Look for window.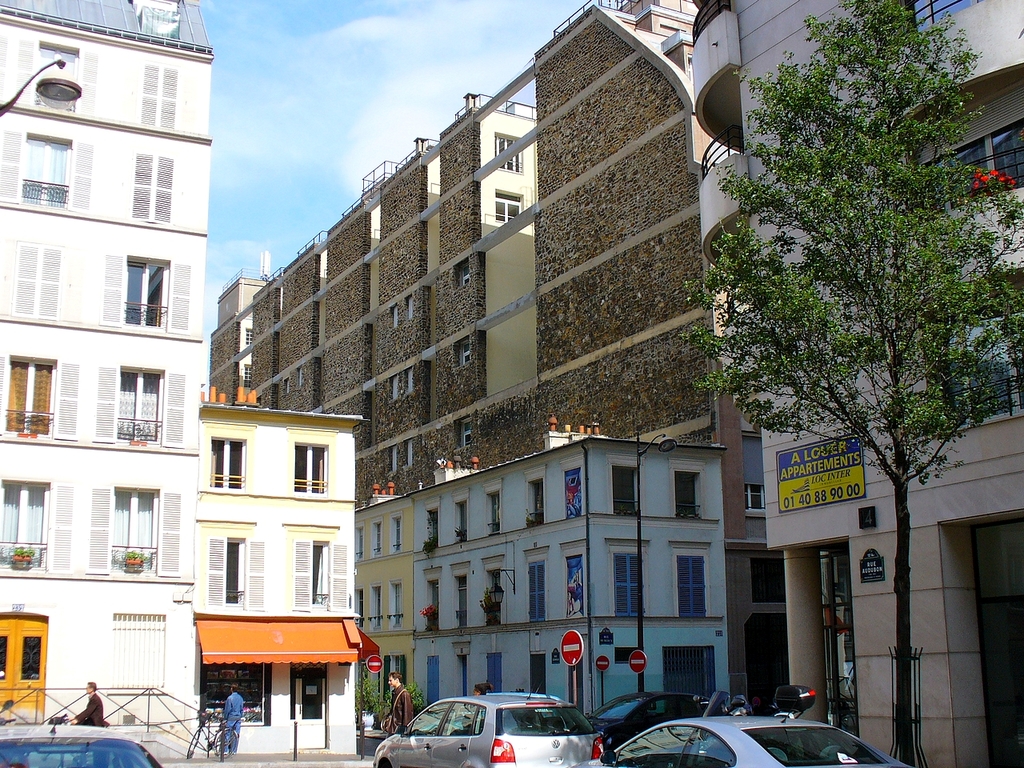
Found: <region>381, 655, 405, 714</region>.
